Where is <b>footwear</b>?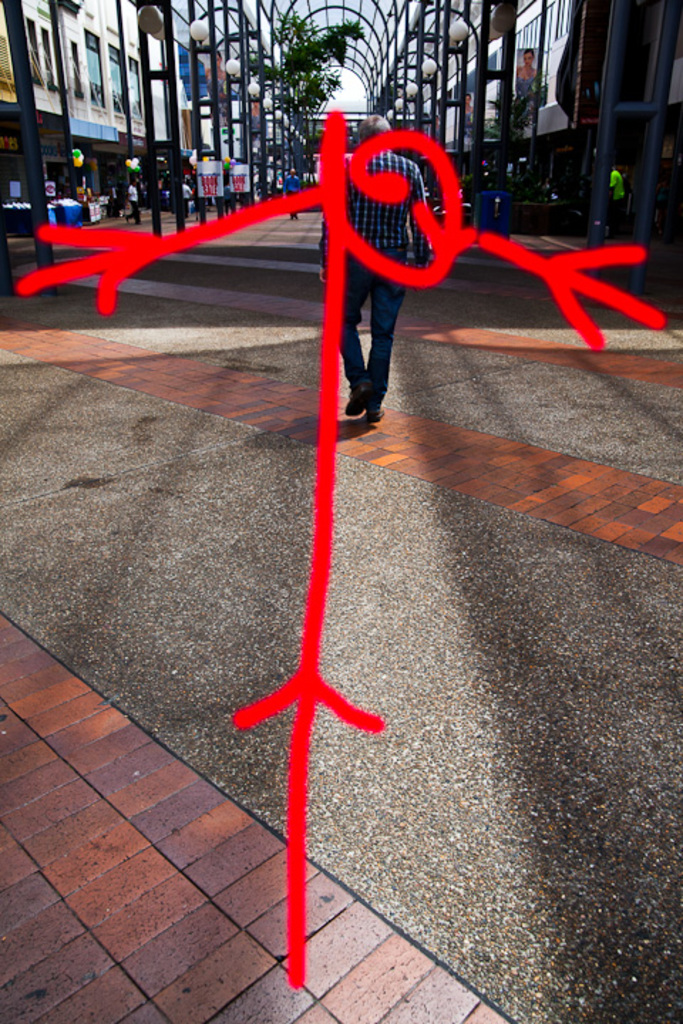
Rect(363, 394, 381, 427).
